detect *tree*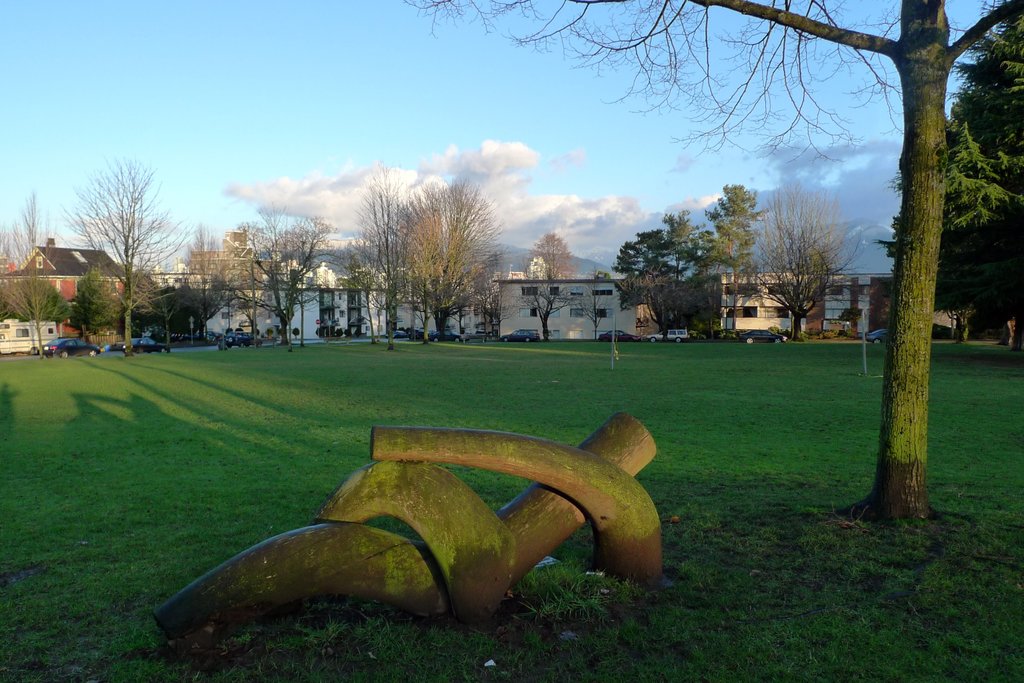
{"x1": 0, "y1": 277, "x2": 69, "y2": 359}
